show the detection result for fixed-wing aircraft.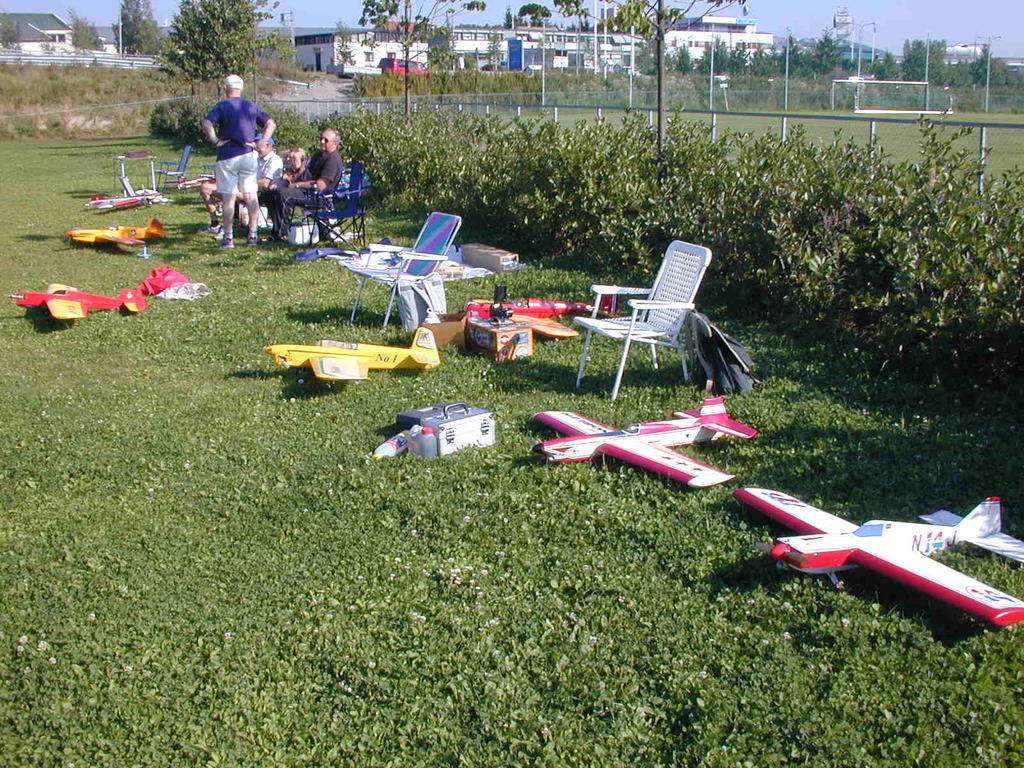
bbox=(10, 284, 191, 324).
